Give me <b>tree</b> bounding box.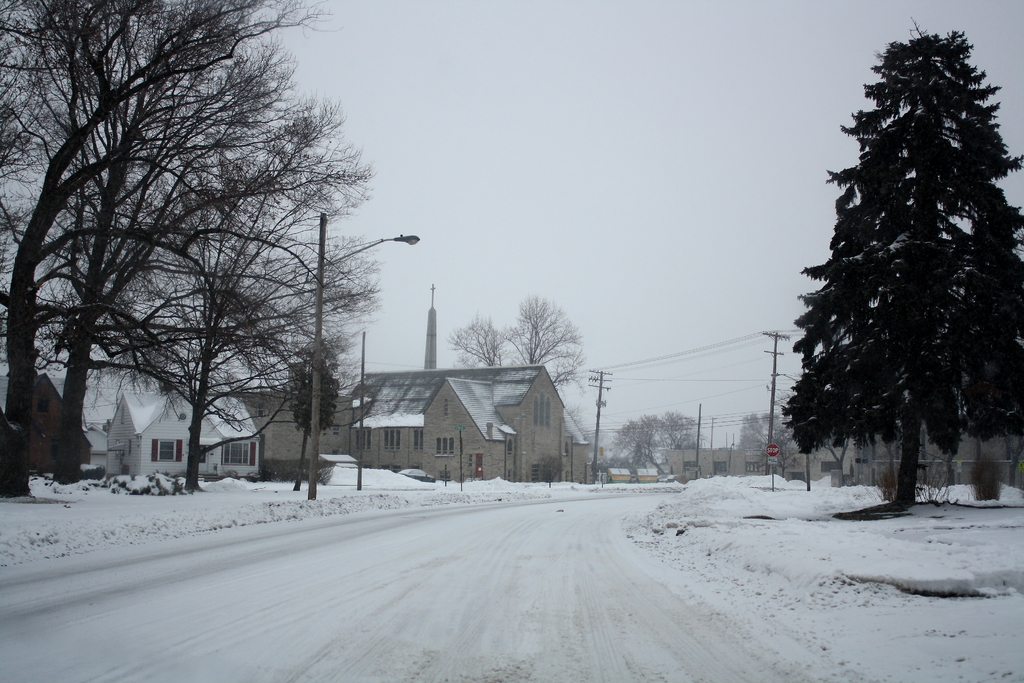
bbox=[506, 300, 588, 409].
